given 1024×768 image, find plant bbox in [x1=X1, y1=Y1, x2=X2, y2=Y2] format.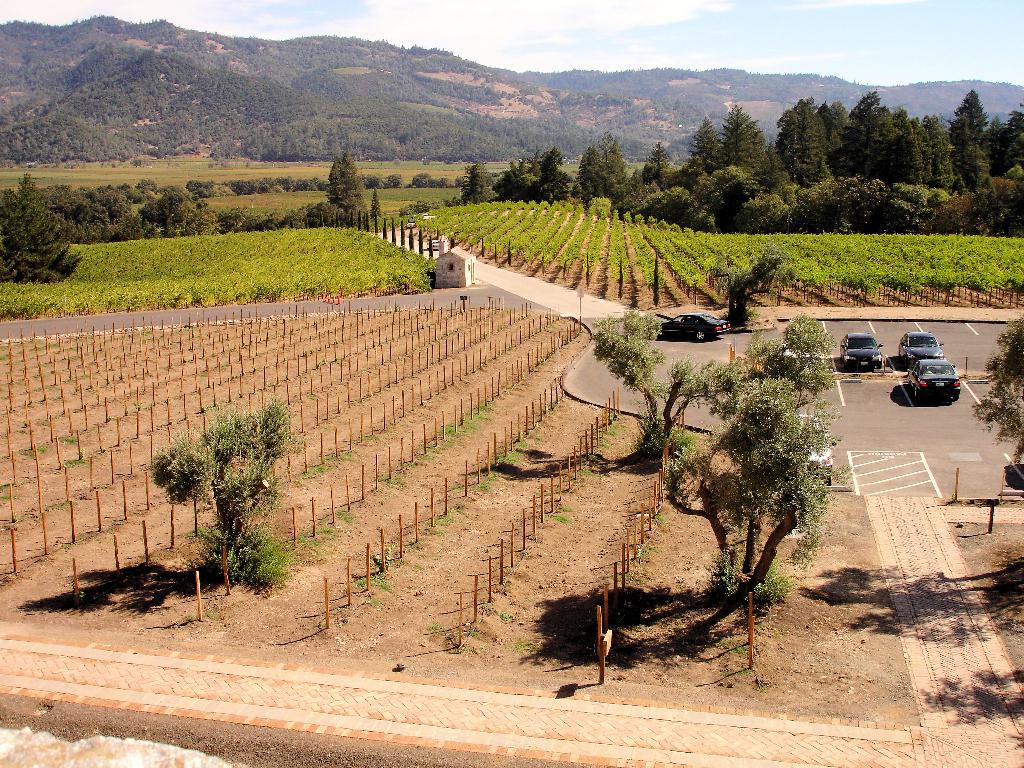
[x1=60, y1=458, x2=87, y2=465].
